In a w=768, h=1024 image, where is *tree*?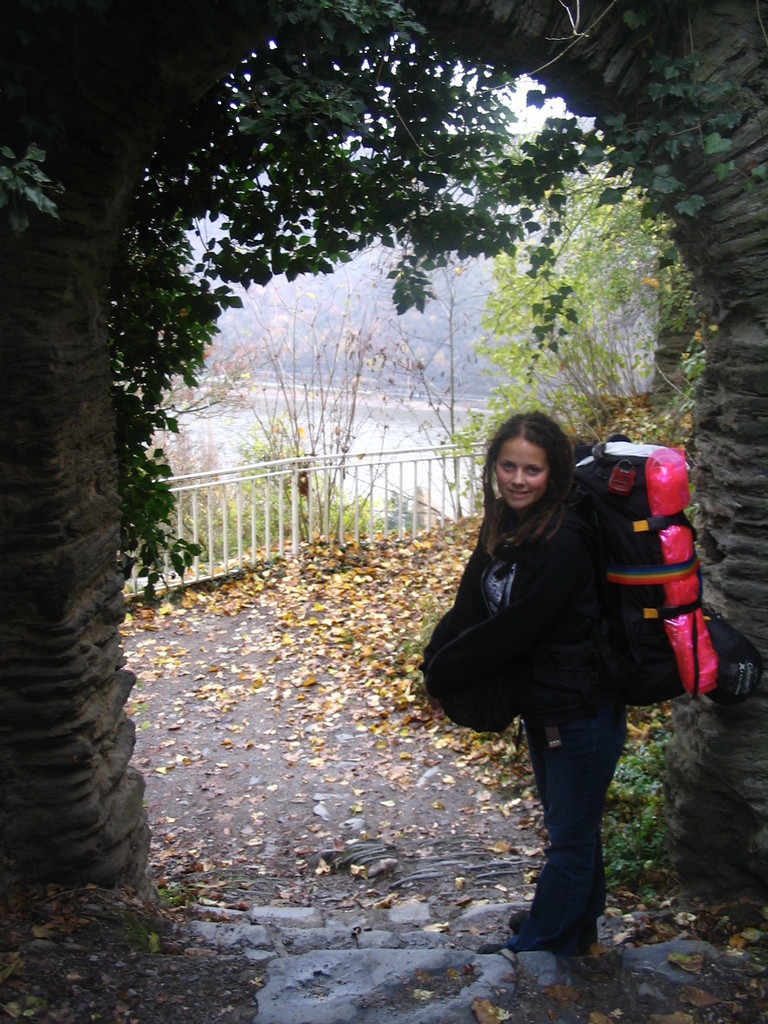
x1=369 y1=245 x2=502 y2=518.
